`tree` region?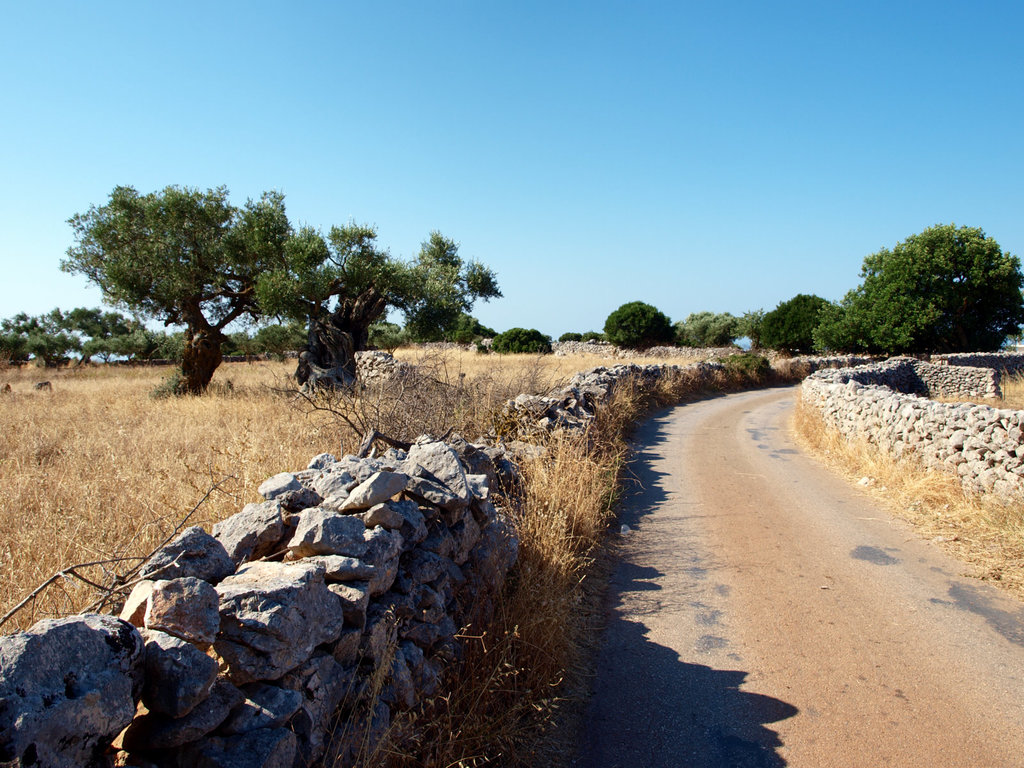
64 187 337 396
